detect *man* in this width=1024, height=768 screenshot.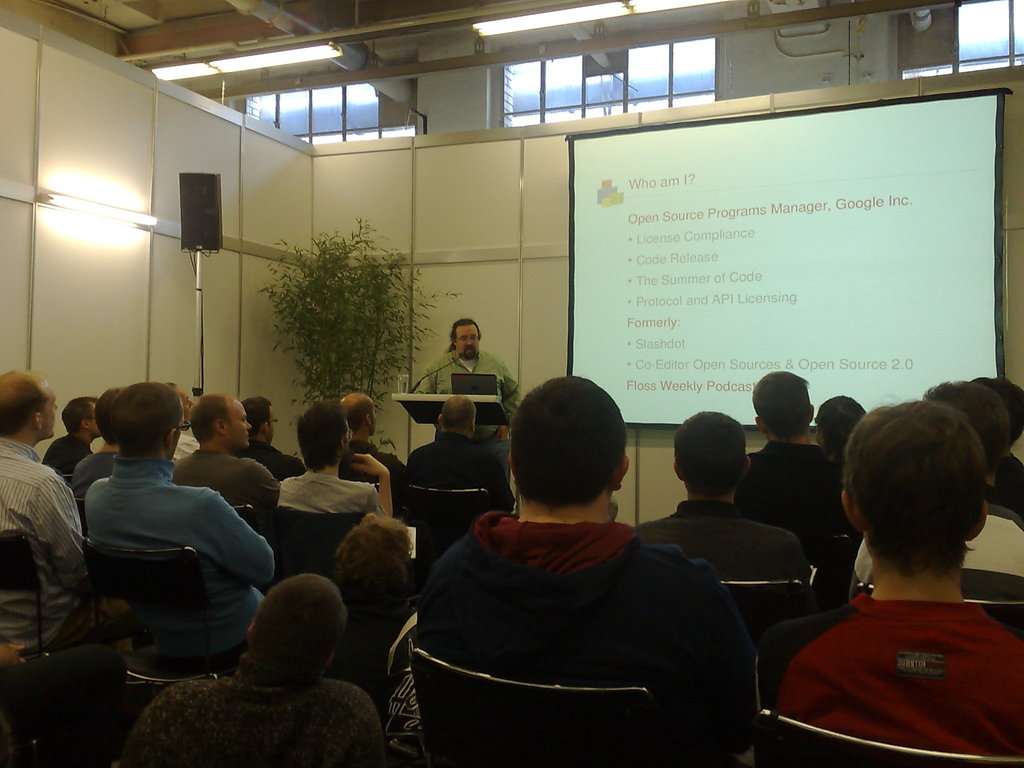
Detection: [636, 410, 806, 586].
